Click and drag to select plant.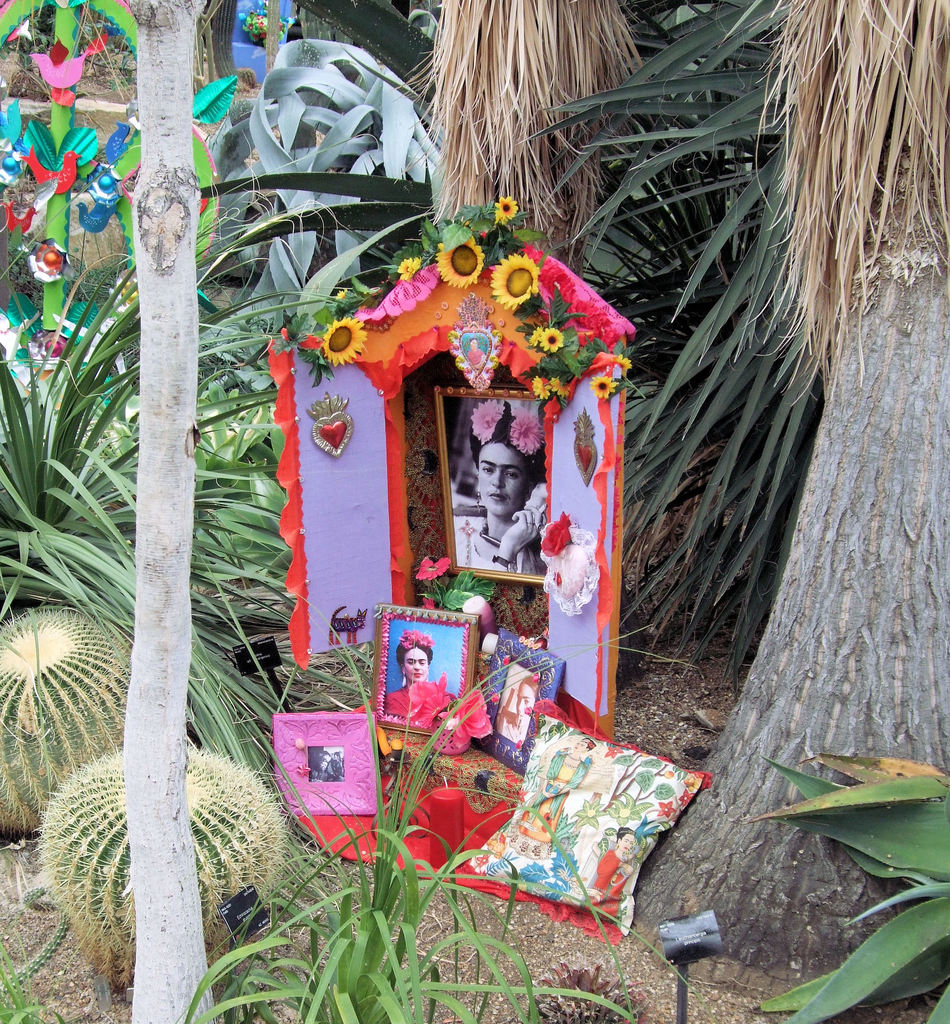
Selection: <bbox>761, 746, 949, 1023</bbox>.
